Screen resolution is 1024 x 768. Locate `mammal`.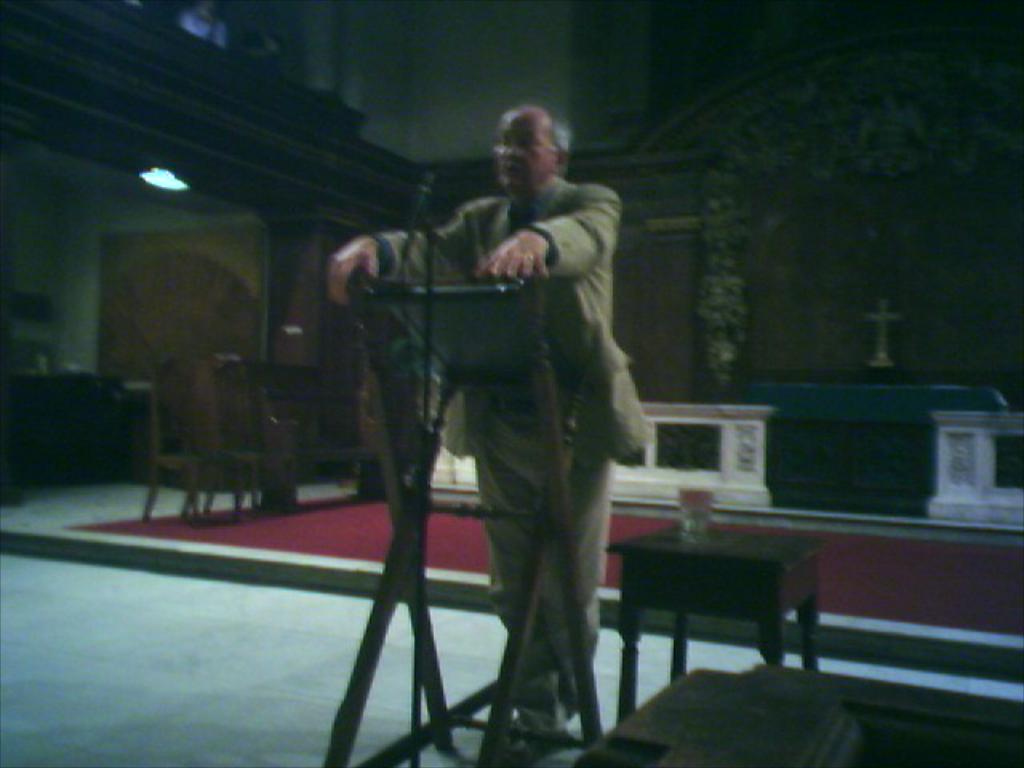
bbox=[333, 110, 635, 762].
